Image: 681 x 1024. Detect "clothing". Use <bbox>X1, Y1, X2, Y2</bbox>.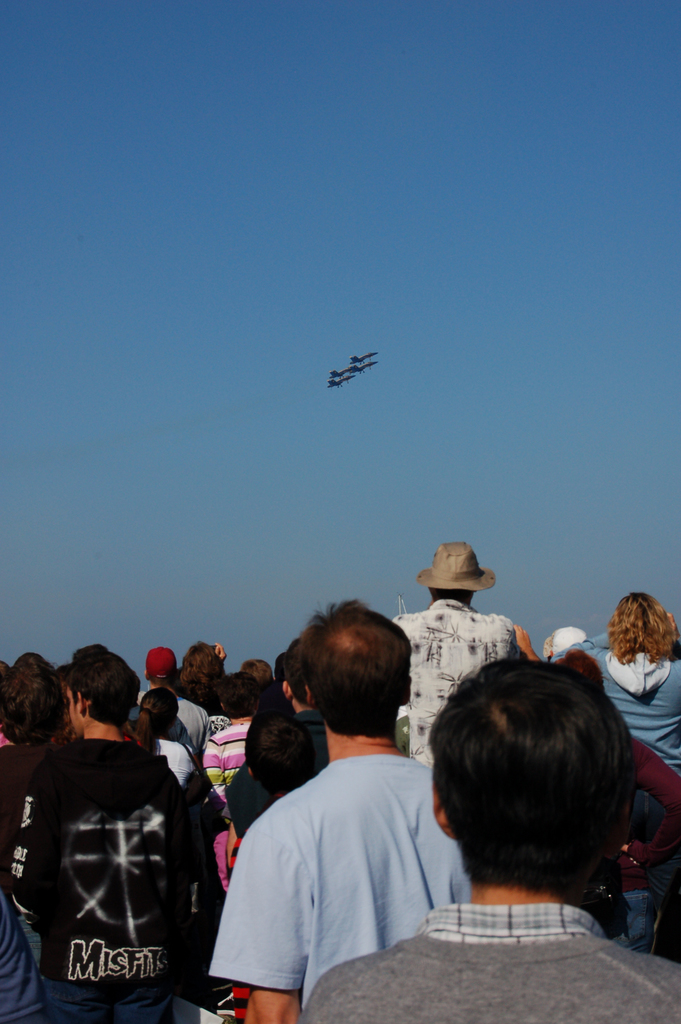
<bbox>196, 715, 247, 790</bbox>.
